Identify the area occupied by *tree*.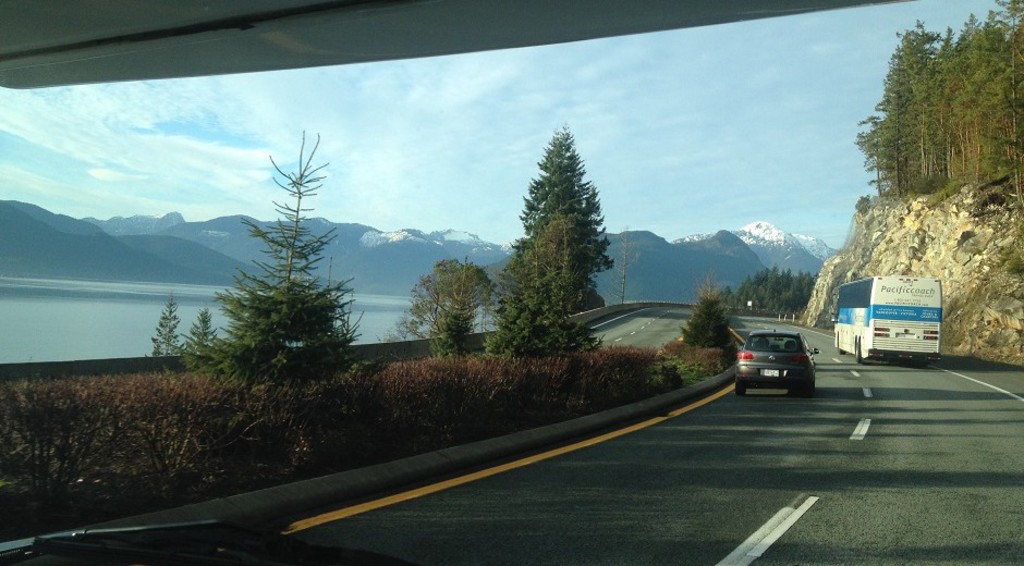
Area: <bbox>135, 286, 183, 377</bbox>.
